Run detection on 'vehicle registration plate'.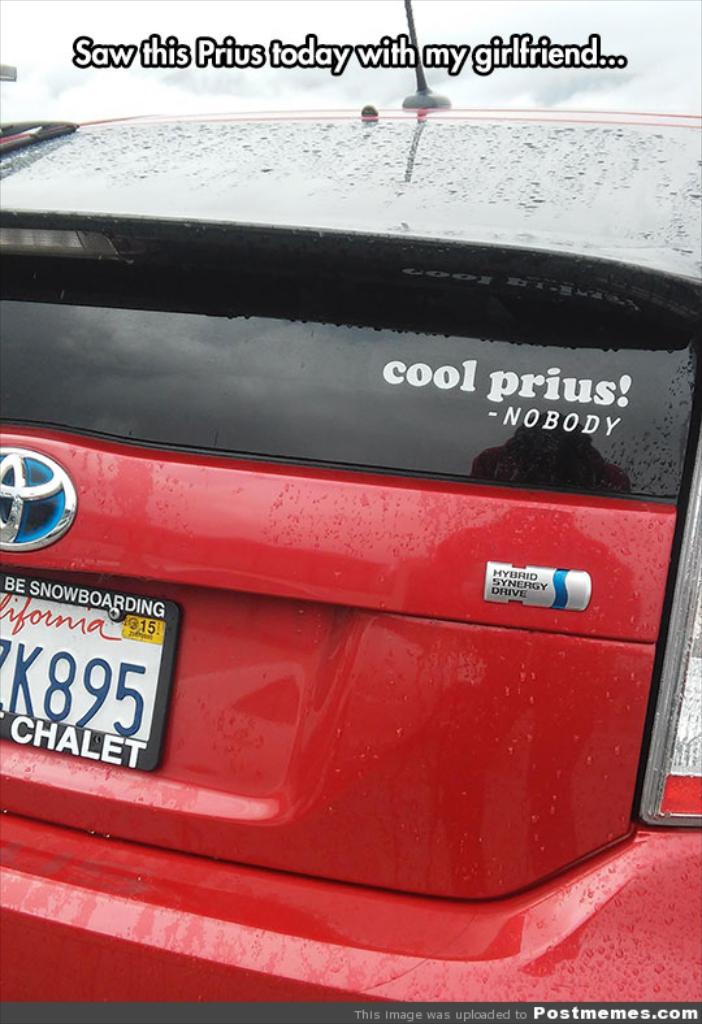
Result: [8,567,182,777].
